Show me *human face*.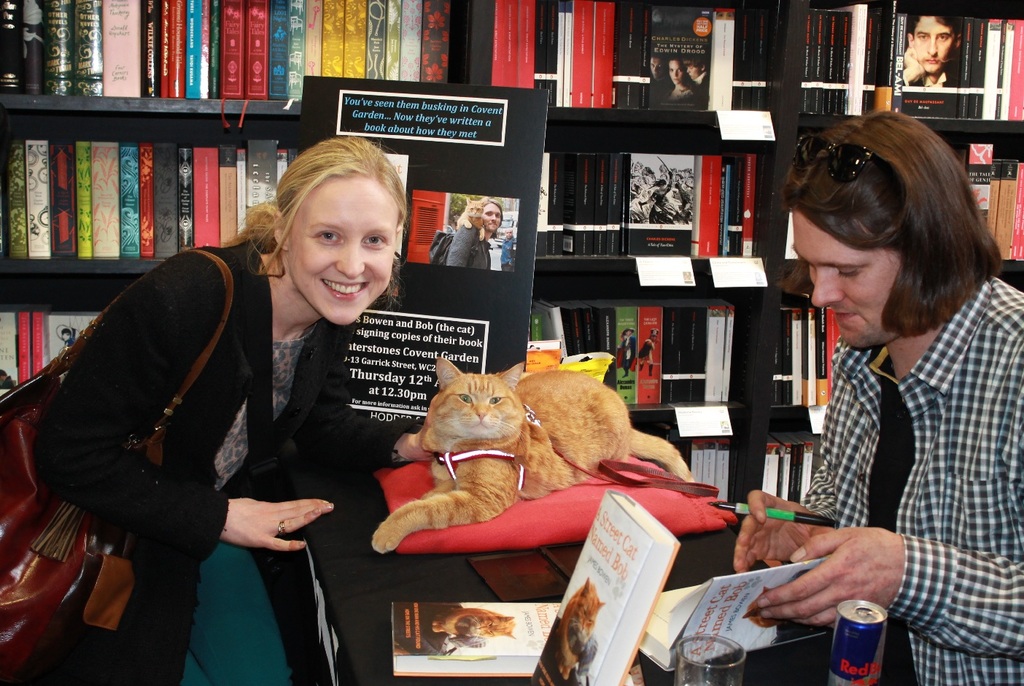
*human face* is here: select_region(283, 173, 403, 328).
